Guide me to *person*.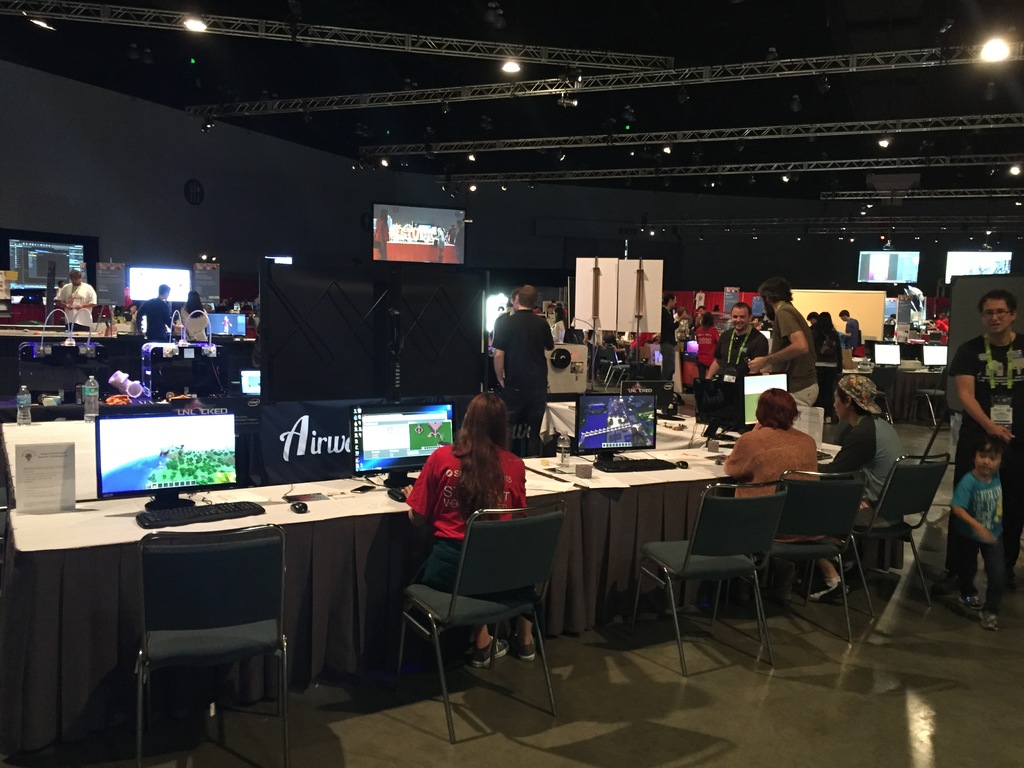
Guidance: (947,294,1023,627).
